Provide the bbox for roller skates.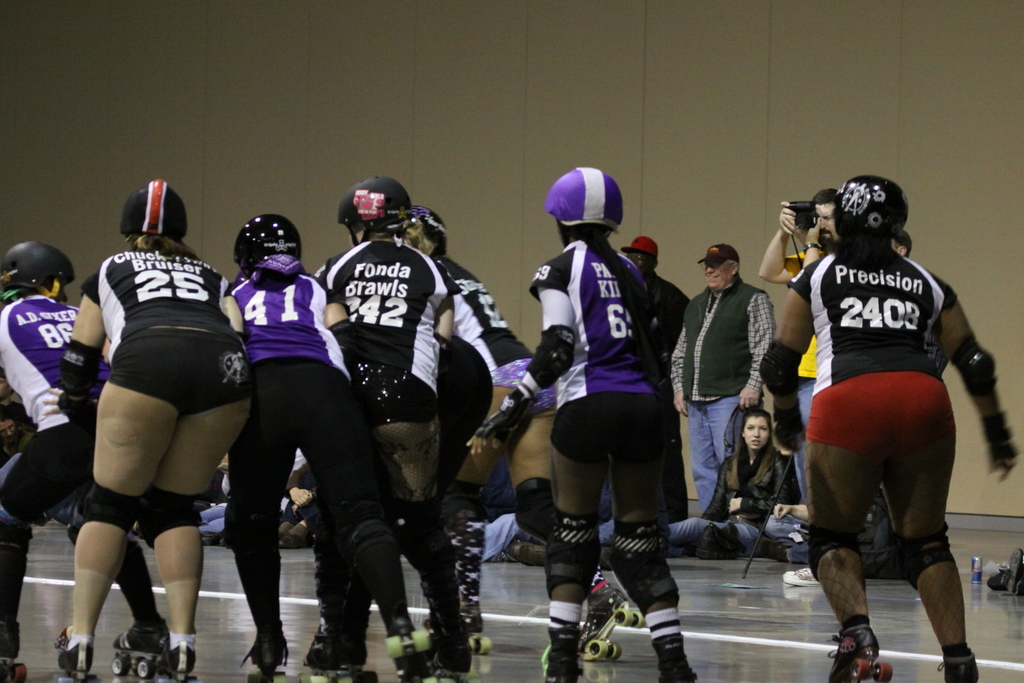
(385,618,438,682).
